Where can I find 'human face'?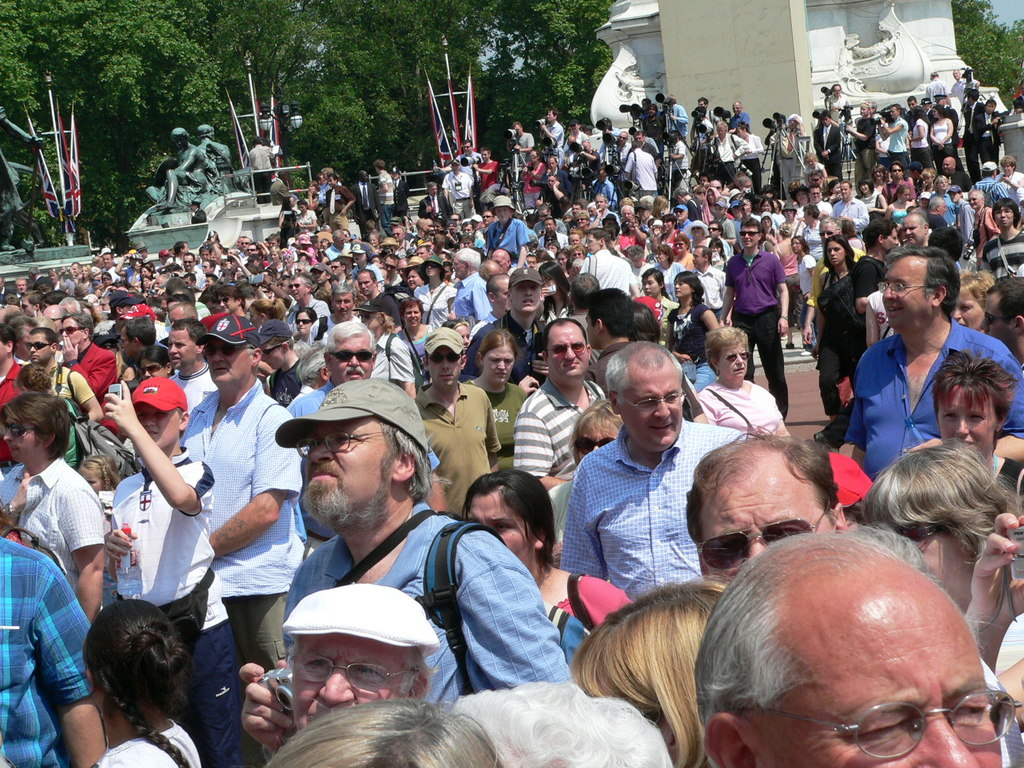
You can find it at BBox(42, 308, 61, 326).
